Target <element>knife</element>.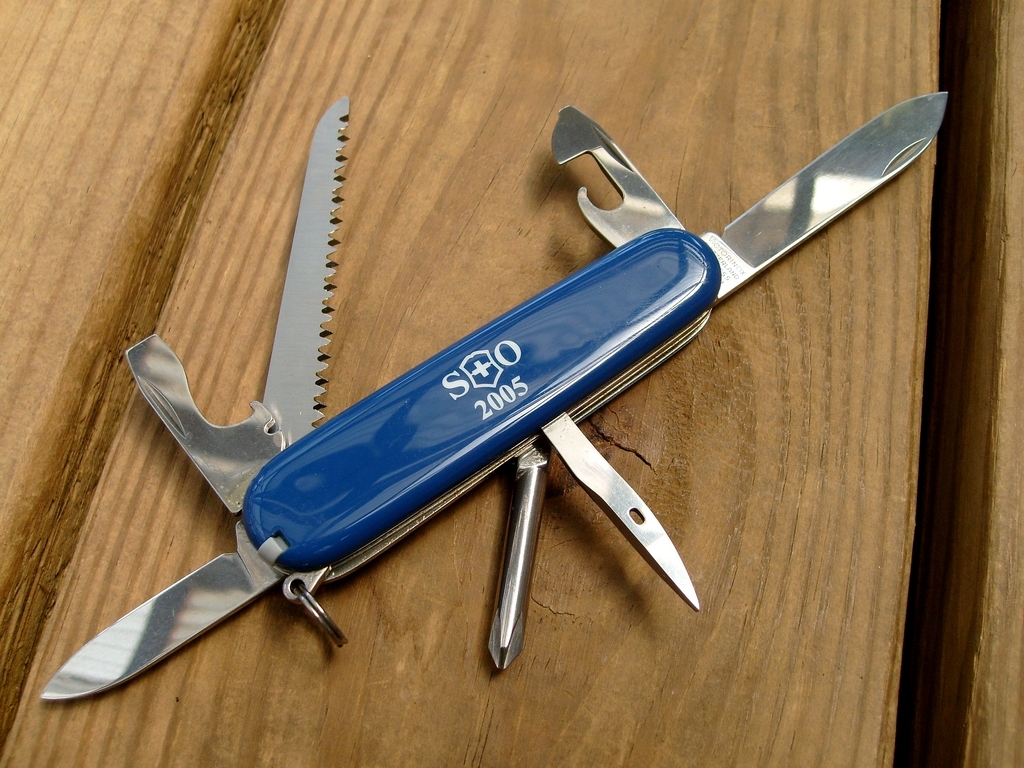
Target region: left=40, top=90, right=950, bottom=706.
